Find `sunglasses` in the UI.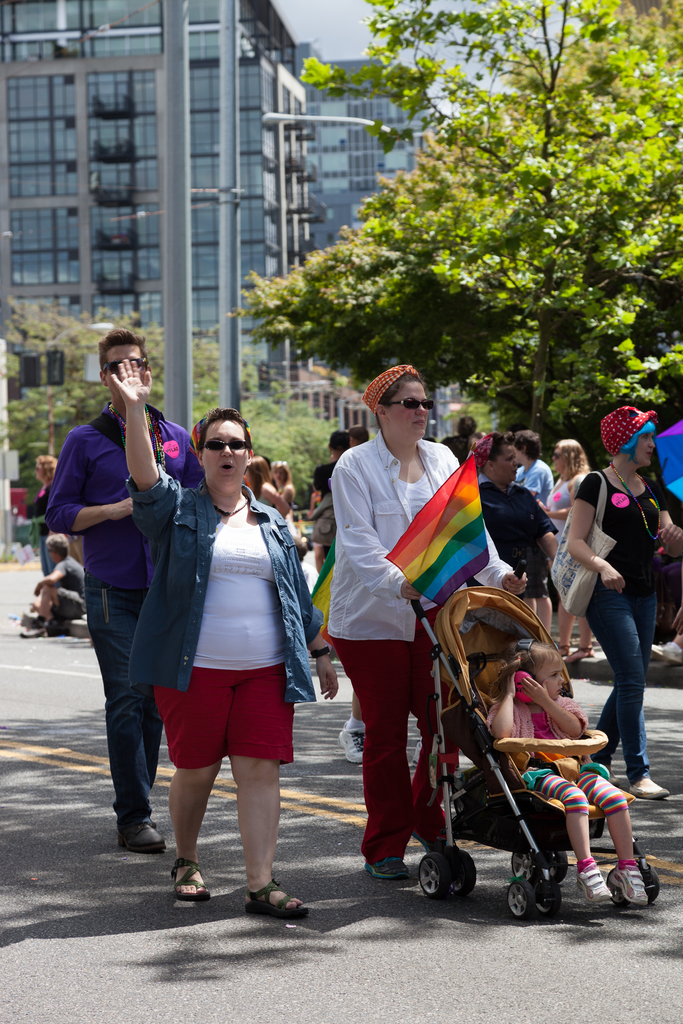
UI element at <region>103, 360, 144, 374</region>.
